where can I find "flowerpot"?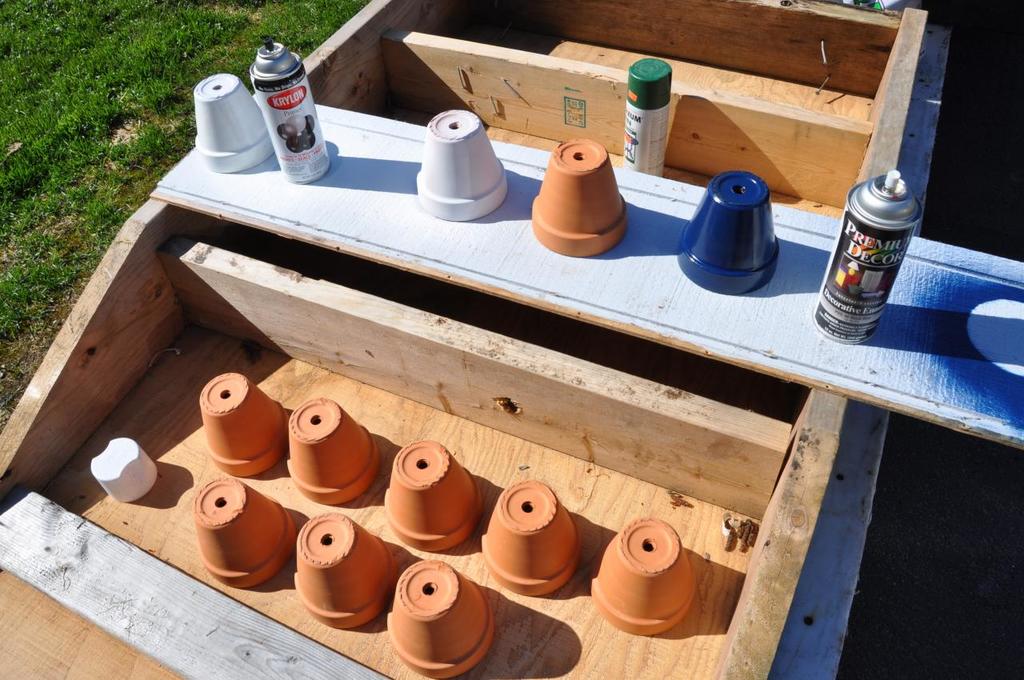
You can find it at (left=531, top=138, right=626, bottom=254).
